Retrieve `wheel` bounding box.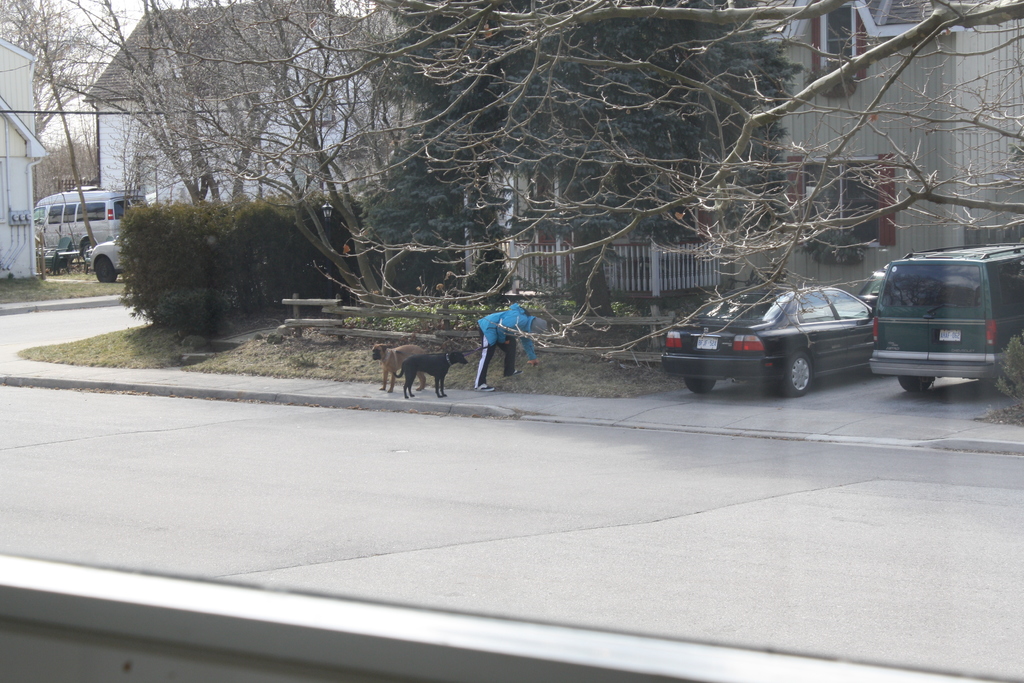
Bounding box: box=[899, 375, 940, 391].
